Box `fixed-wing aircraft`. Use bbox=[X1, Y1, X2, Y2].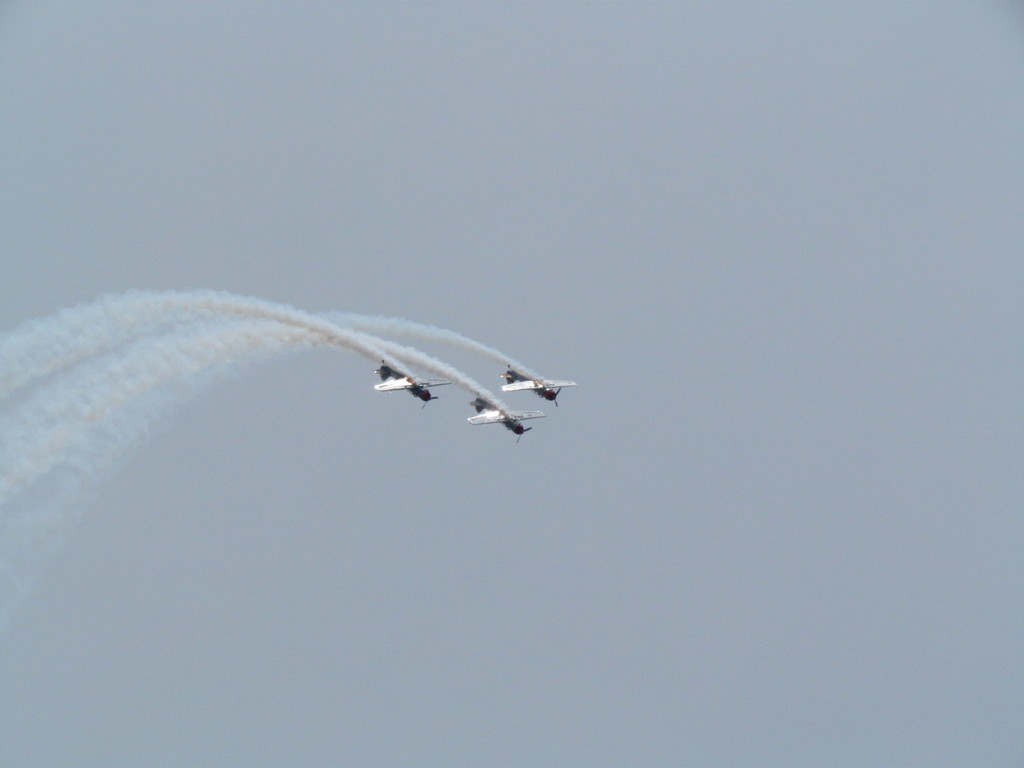
bbox=[372, 358, 451, 409].
